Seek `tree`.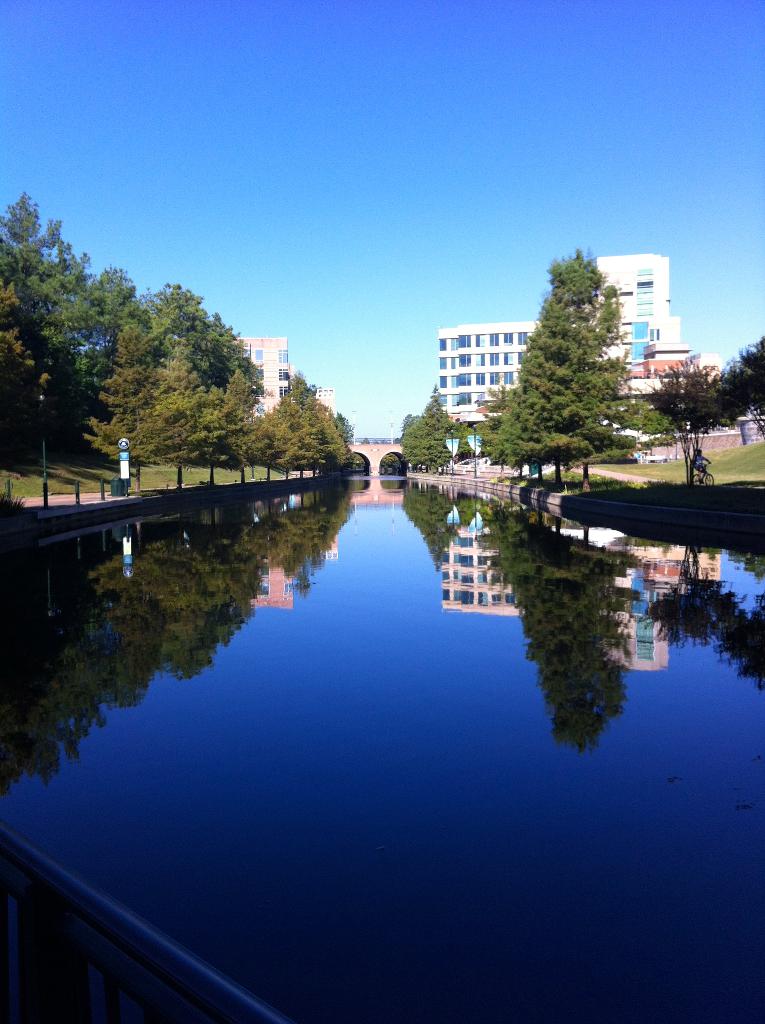
detection(314, 400, 353, 477).
